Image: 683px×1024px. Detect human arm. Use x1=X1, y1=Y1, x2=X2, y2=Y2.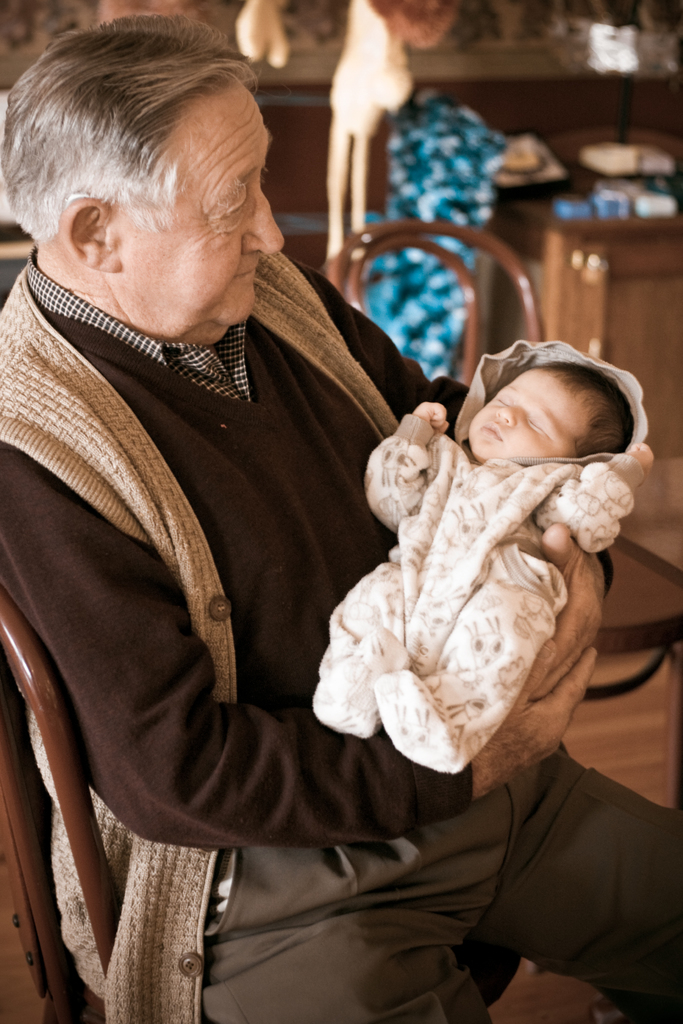
x1=26, y1=507, x2=397, y2=881.
